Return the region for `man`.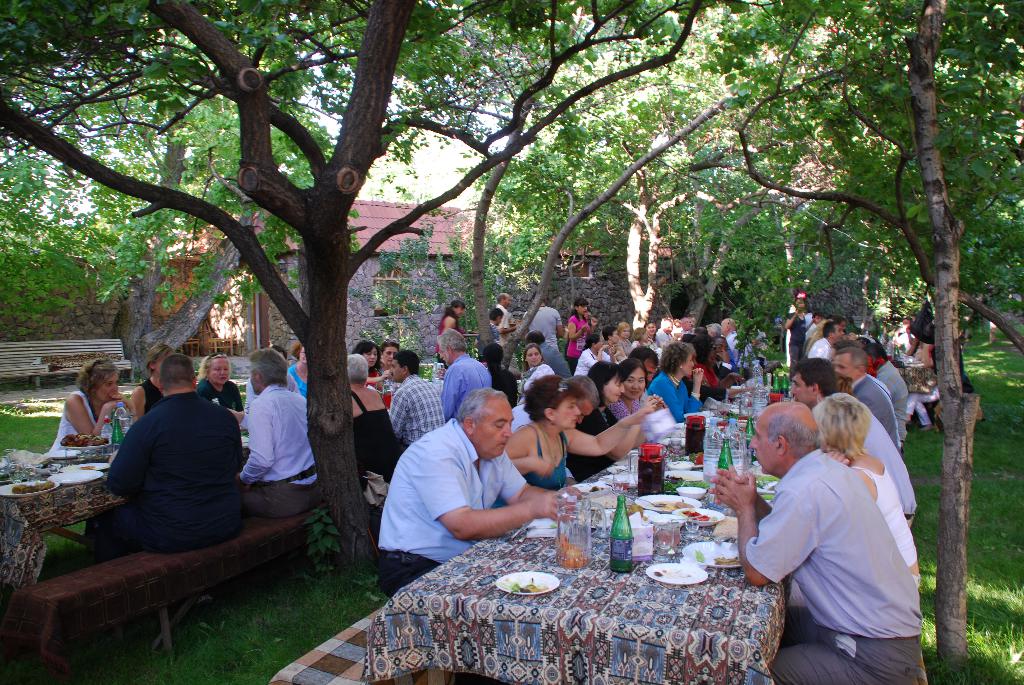
x1=806, y1=312, x2=823, y2=332.
